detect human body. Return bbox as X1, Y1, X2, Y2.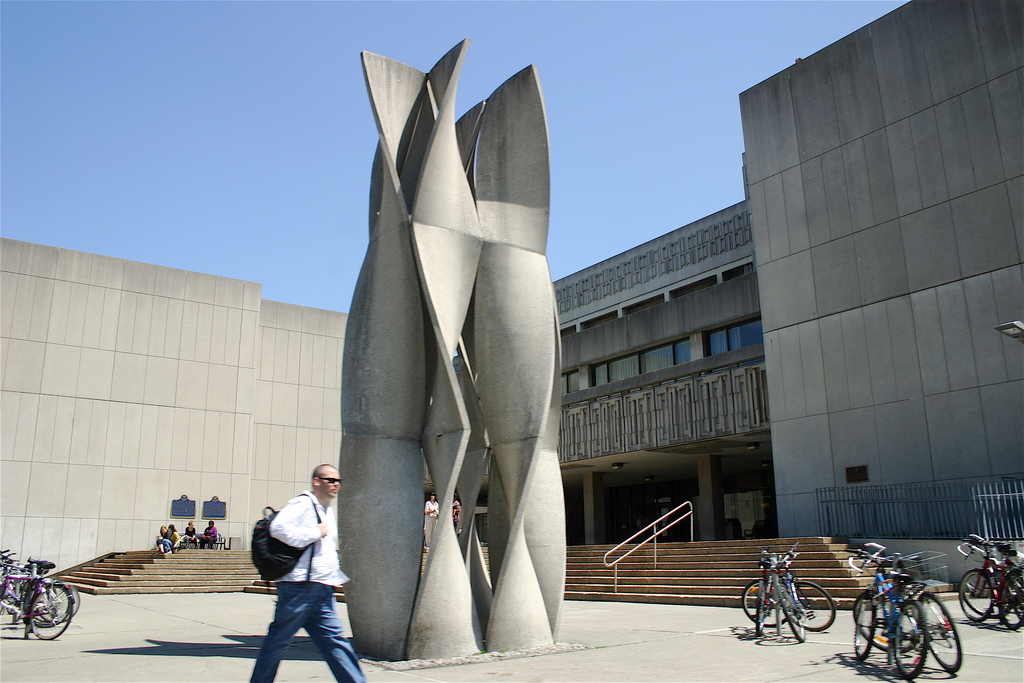
156, 525, 179, 555.
